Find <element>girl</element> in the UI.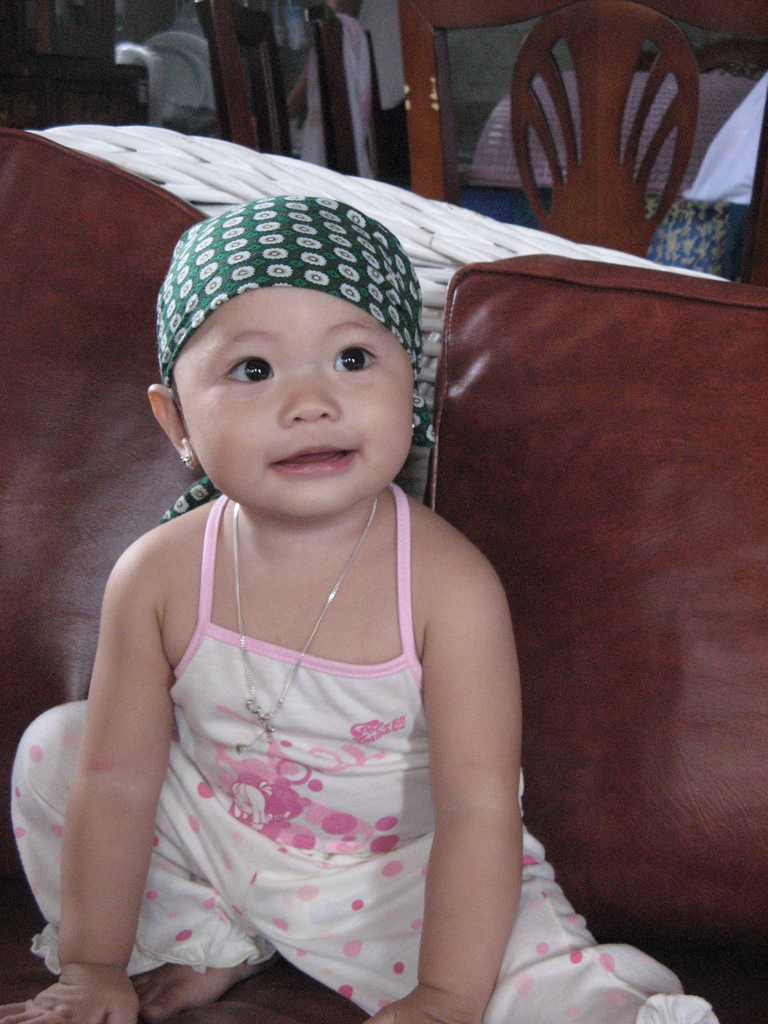
UI element at detection(0, 192, 719, 1023).
